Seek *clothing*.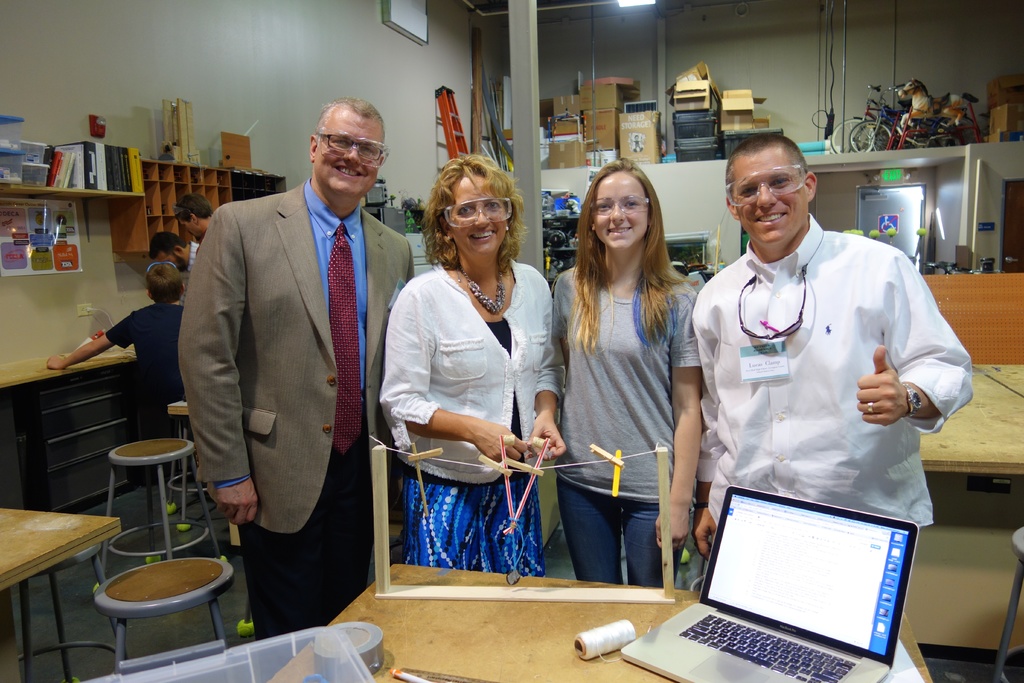
locate(557, 228, 696, 570).
